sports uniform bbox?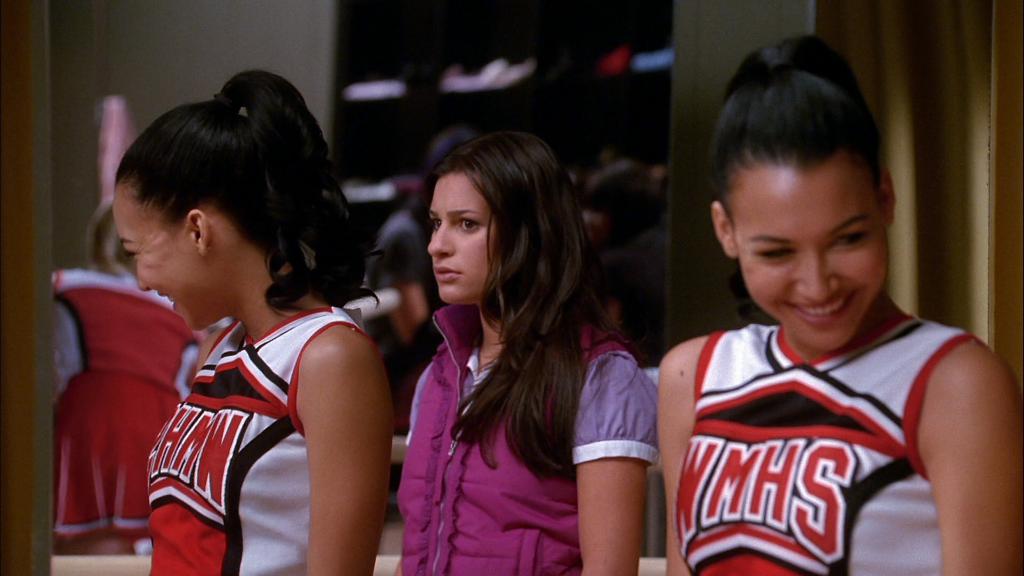
BBox(145, 306, 385, 575)
